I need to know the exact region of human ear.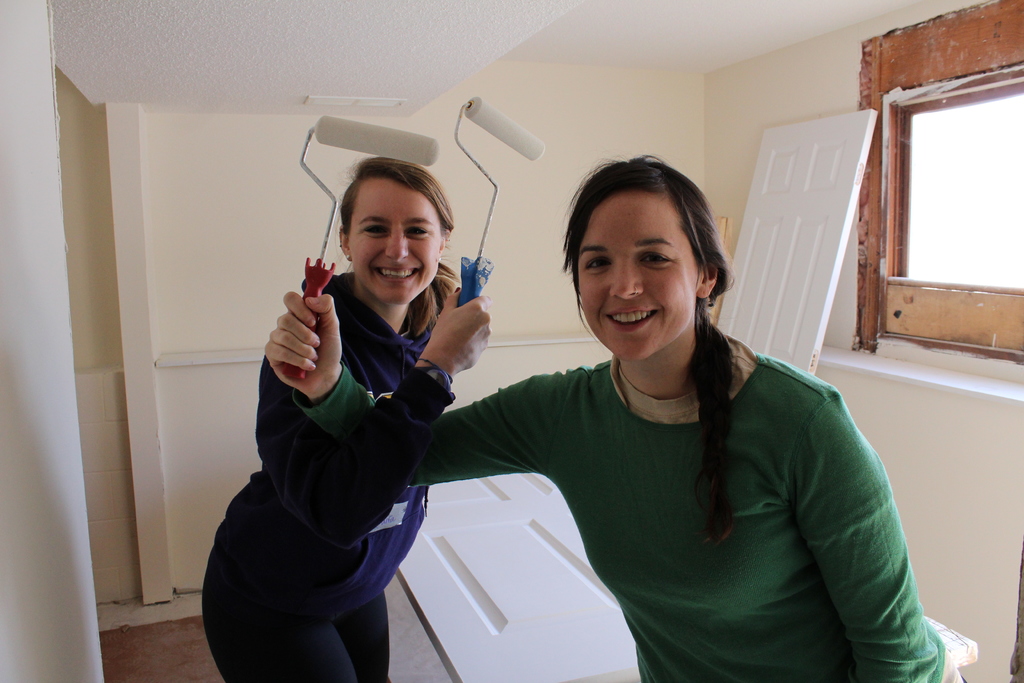
Region: <box>694,257,722,298</box>.
